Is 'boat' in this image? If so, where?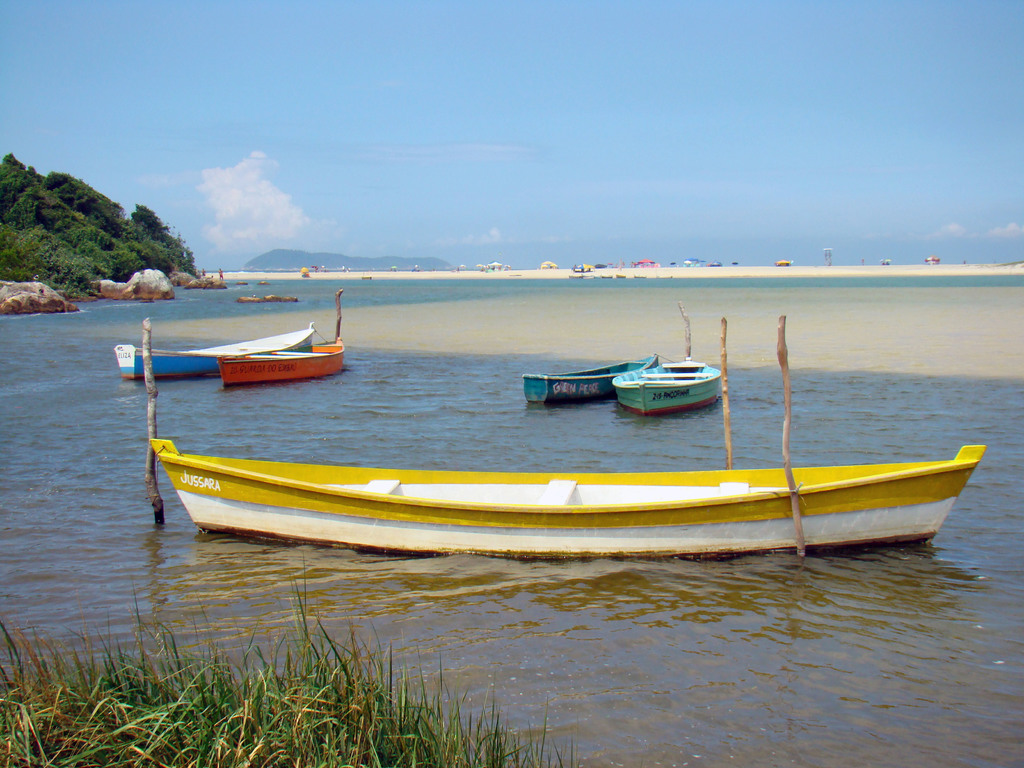
Yes, at x1=609, y1=355, x2=717, y2=415.
